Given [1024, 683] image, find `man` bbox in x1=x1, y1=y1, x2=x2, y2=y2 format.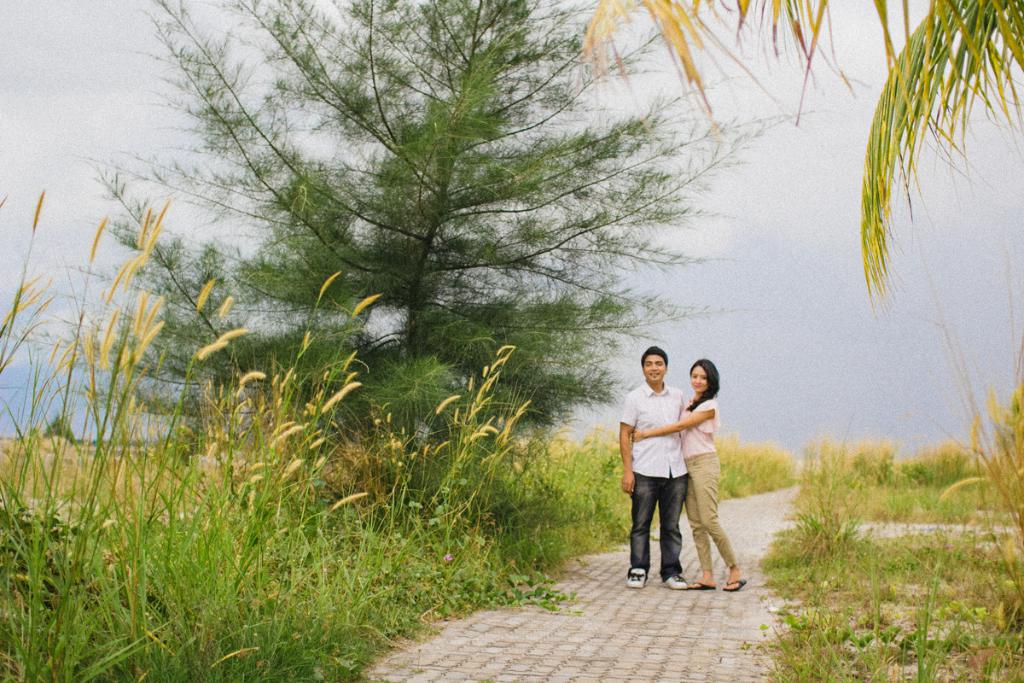
x1=623, y1=352, x2=722, y2=596.
